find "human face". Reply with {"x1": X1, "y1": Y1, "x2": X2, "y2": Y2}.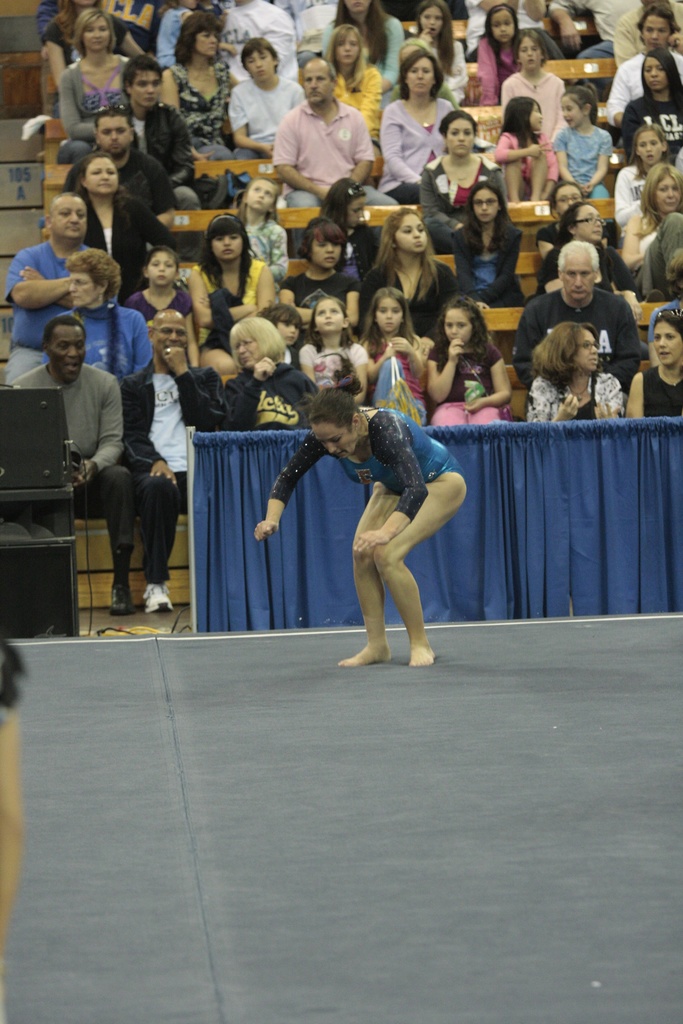
{"x1": 51, "y1": 198, "x2": 88, "y2": 241}.
